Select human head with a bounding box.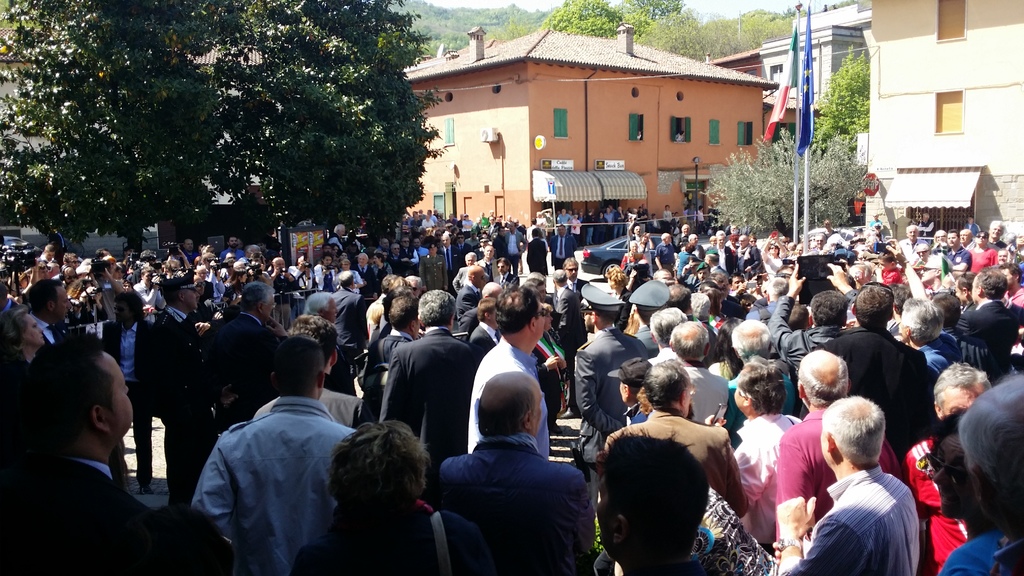
(198,244,219,259).
